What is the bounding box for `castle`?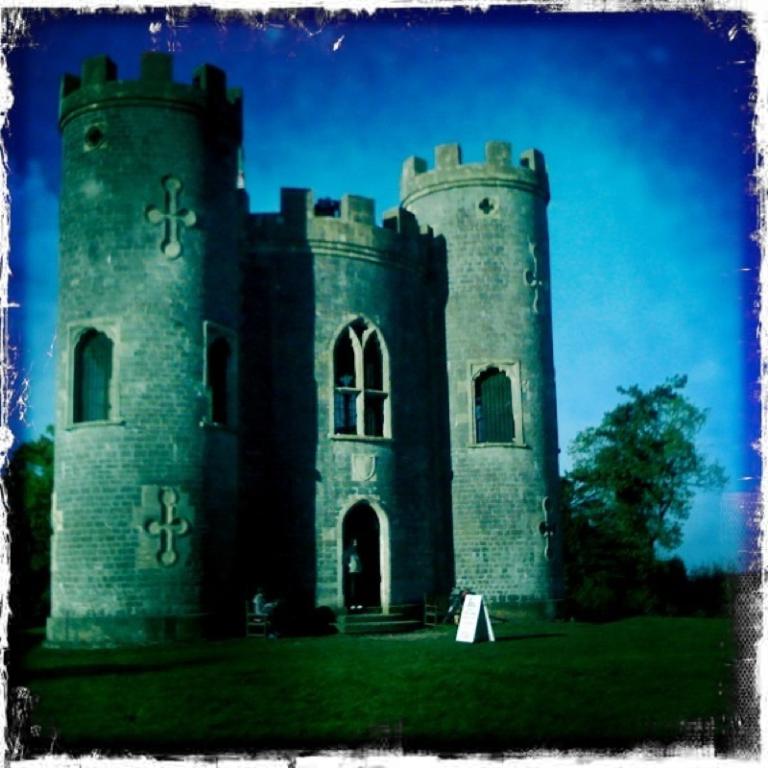
[13, 25, 620, 675].
